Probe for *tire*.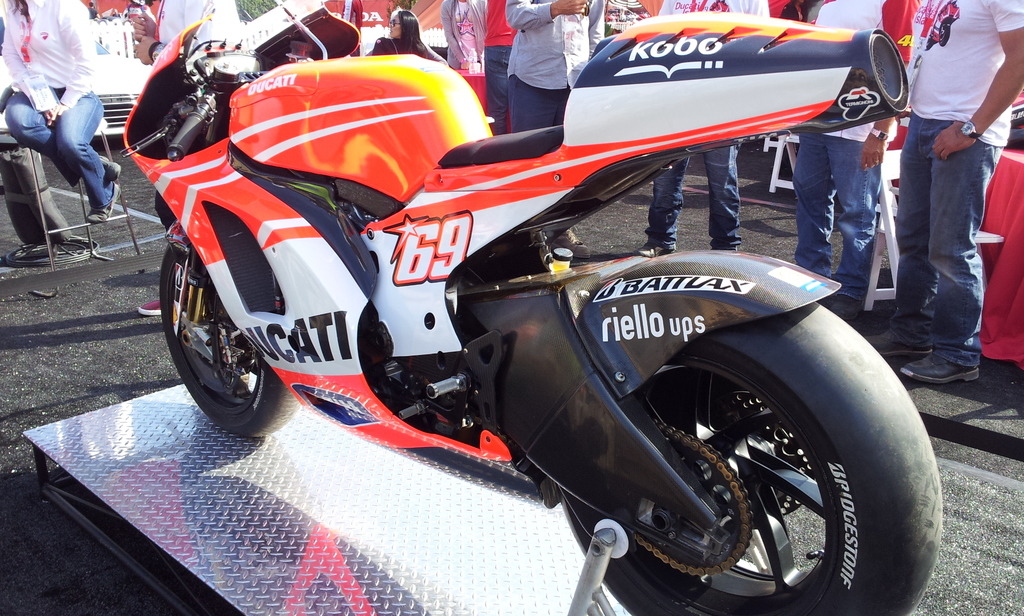
Probe result: l=159, t=238, r=300, b=437.
